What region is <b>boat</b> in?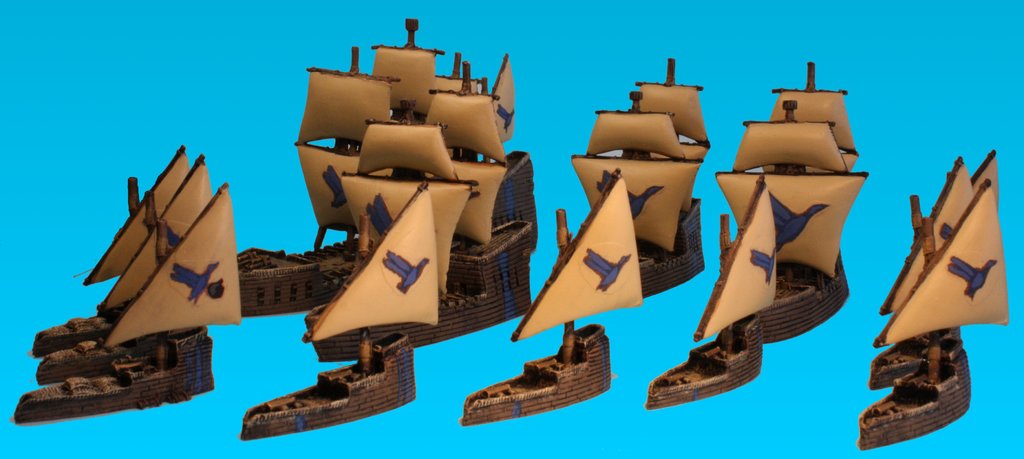
(852, 174, 1016, 458).
